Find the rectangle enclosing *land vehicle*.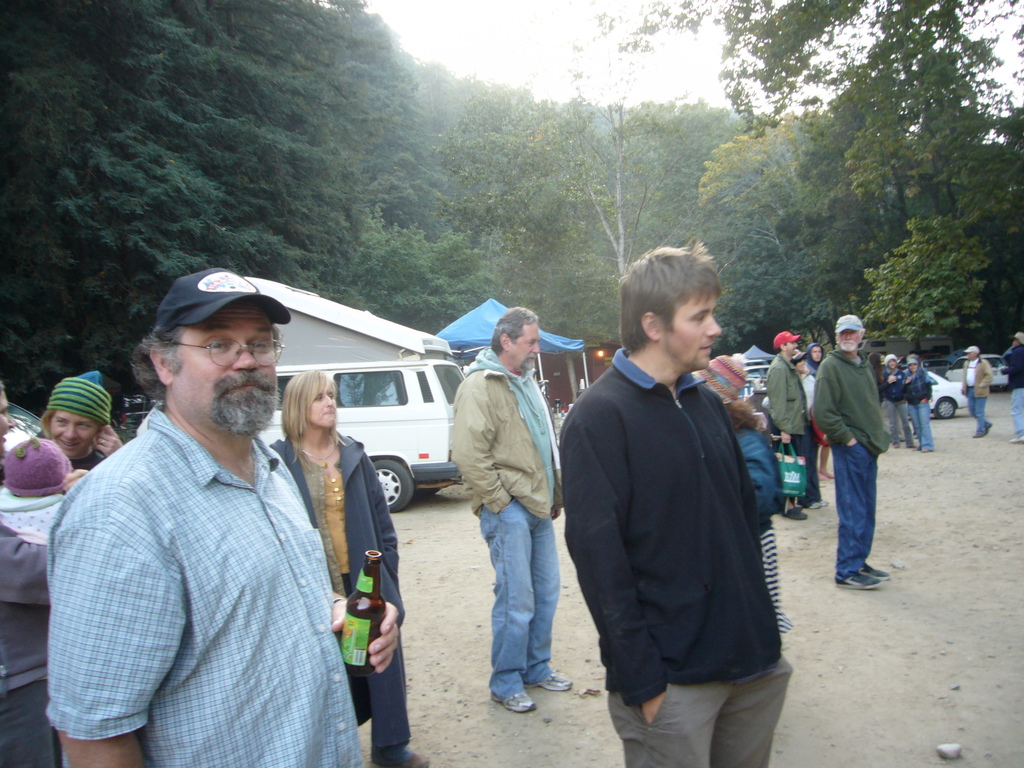
[left=952, top=358, right=1007, bottom=384].
